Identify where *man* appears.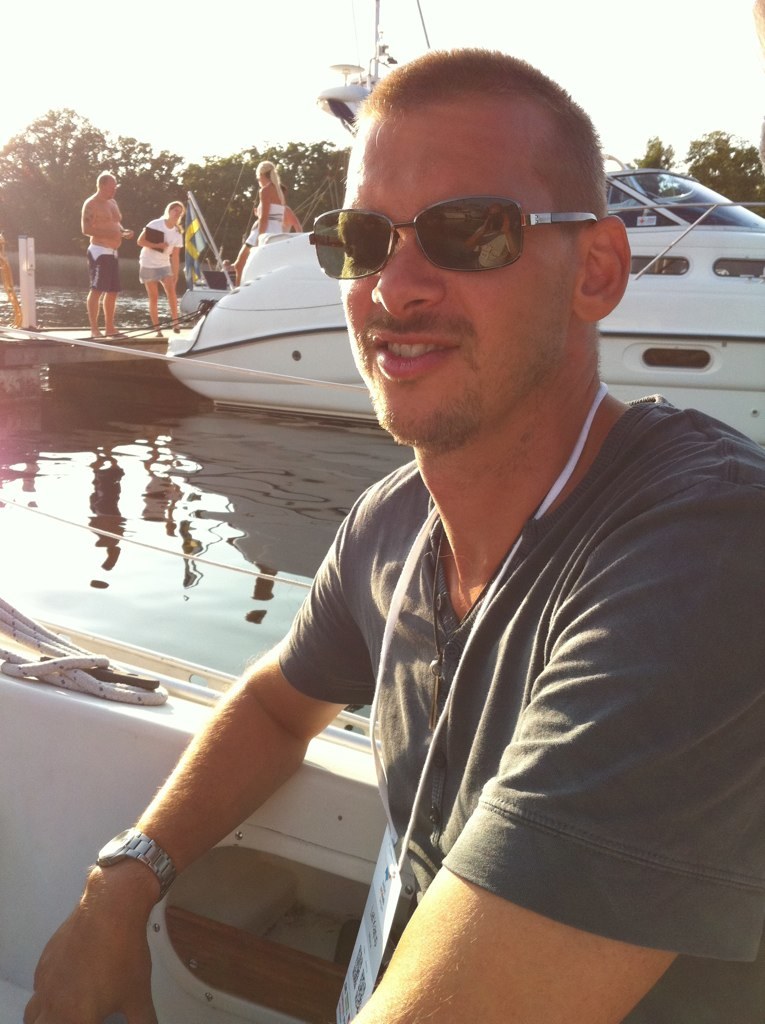
Appears at region(195, 51, 729, 1004).
